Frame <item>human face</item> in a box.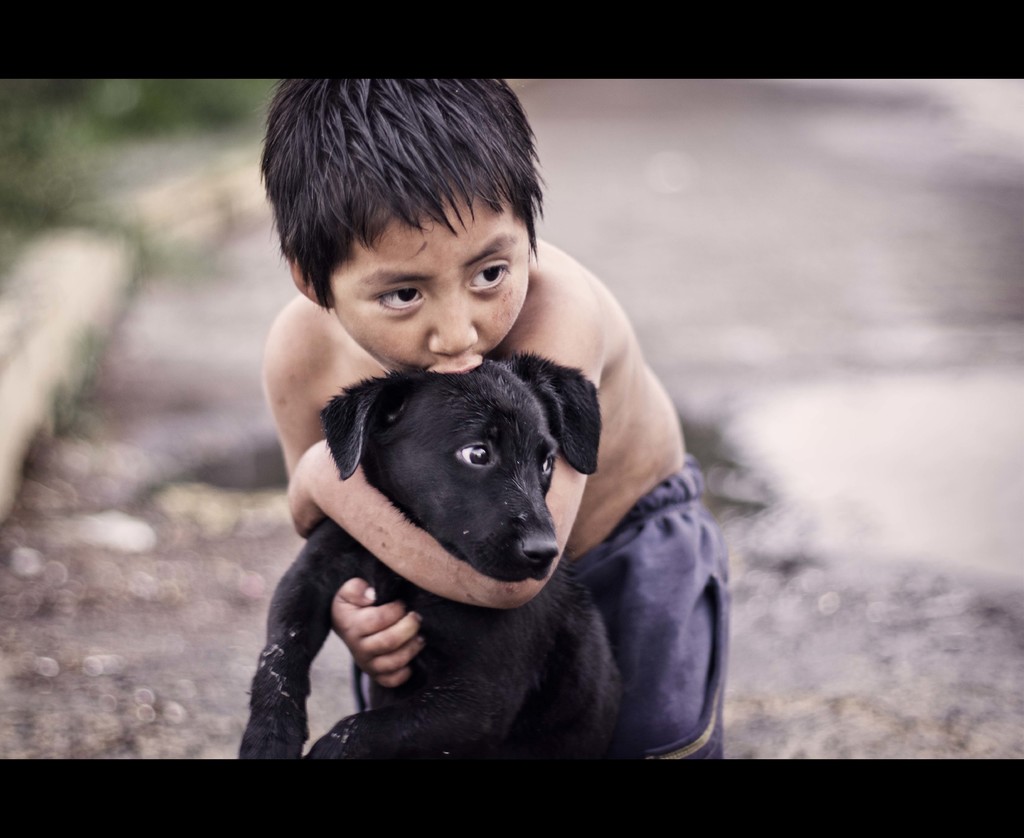
locate(326, 161, 530, 378).
